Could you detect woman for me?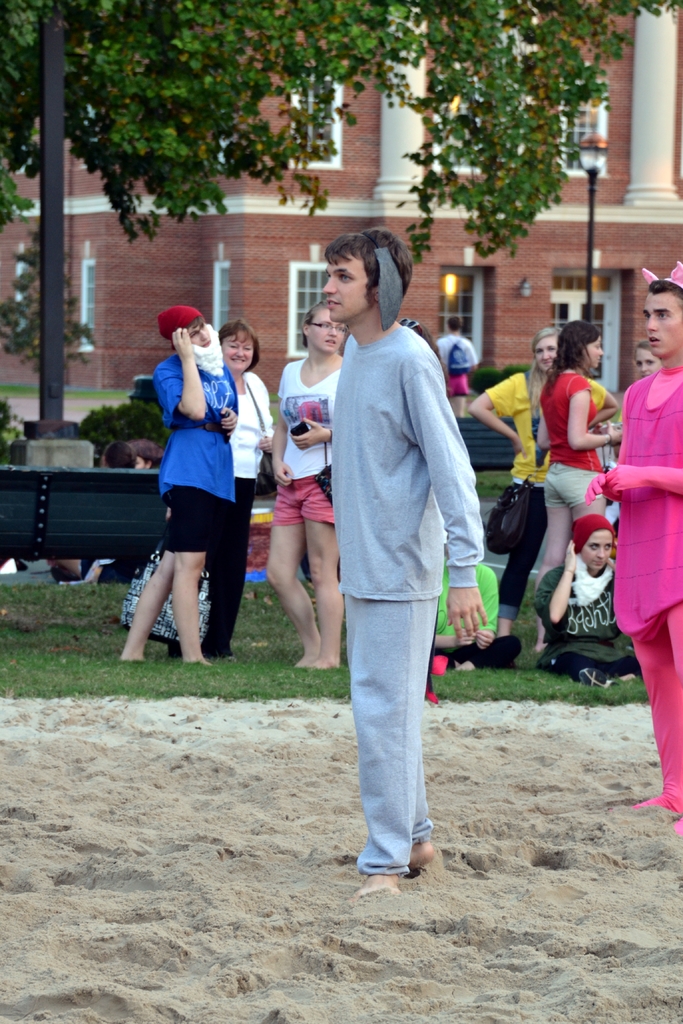
Detection result: x1=530 y1=511 x2=644 y2=691.
